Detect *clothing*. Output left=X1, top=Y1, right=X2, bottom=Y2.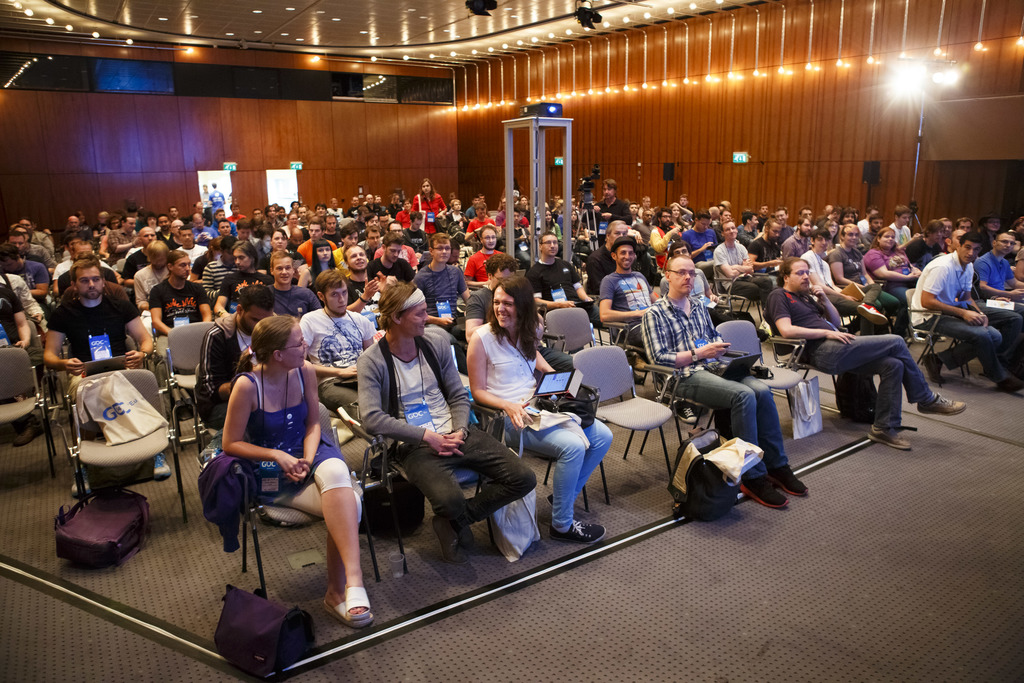
left=712, top=238, right=750, bottom=281.
